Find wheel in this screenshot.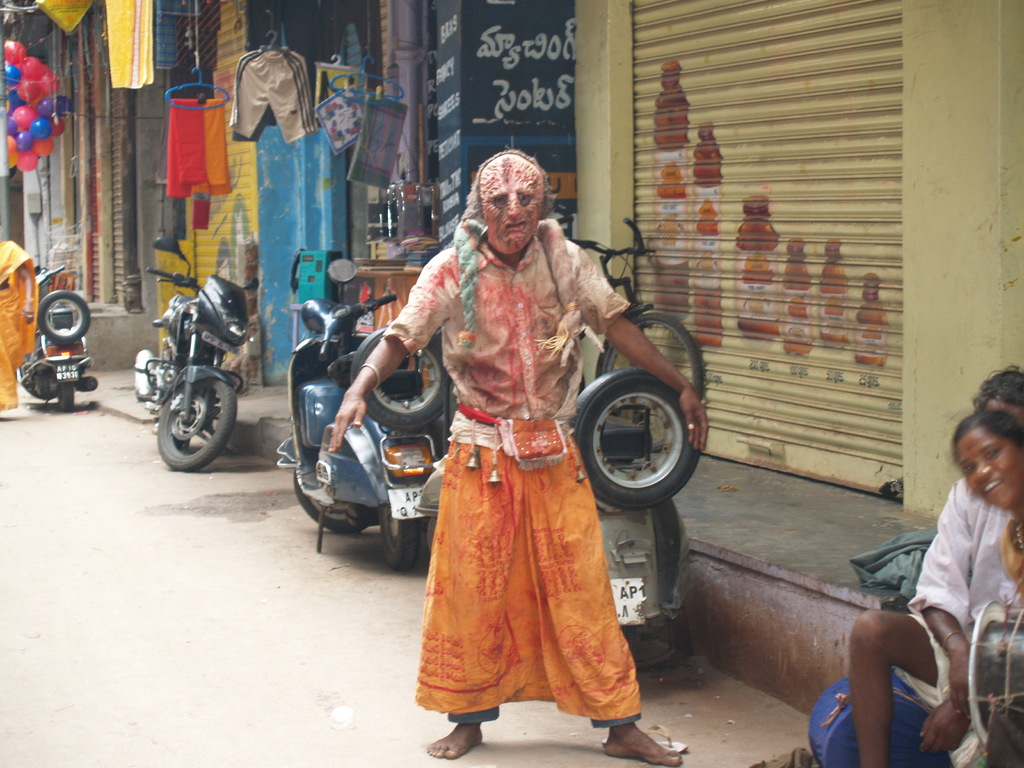
The bounding box for wheel is box=[427, 517, 438, 551].
